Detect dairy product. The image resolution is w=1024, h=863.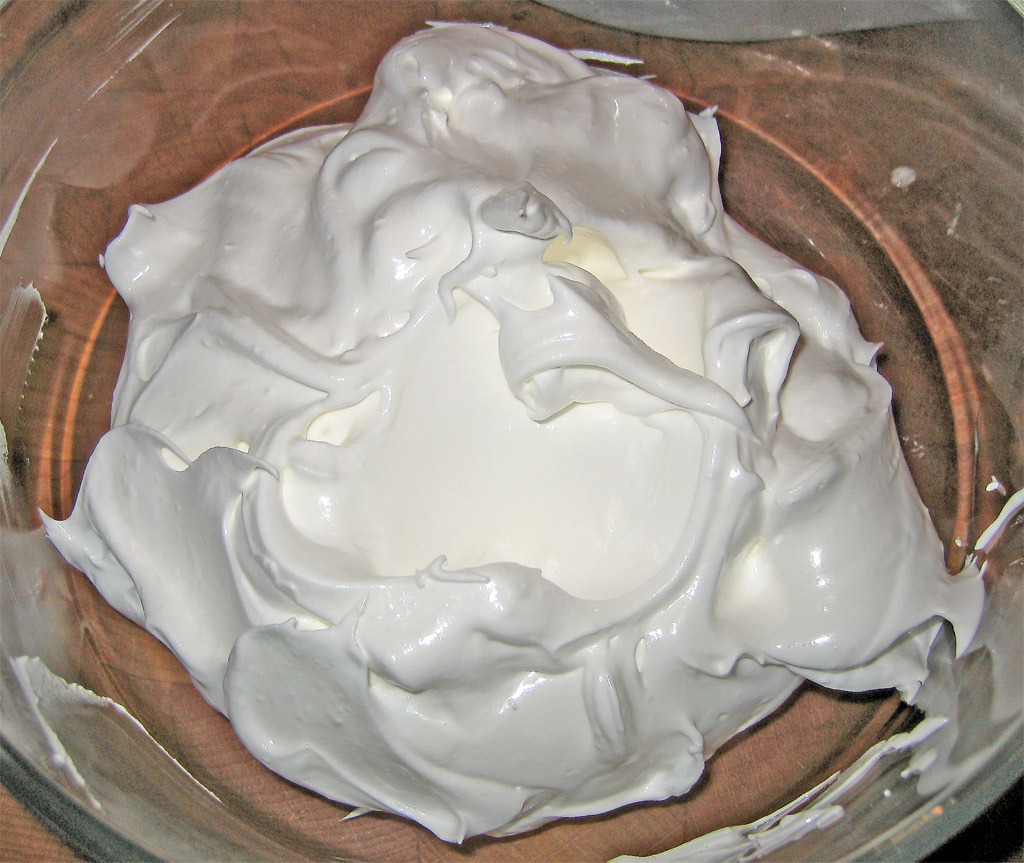
{"left": 41, "top": 17, "right": 986, "bottom": 845}.
